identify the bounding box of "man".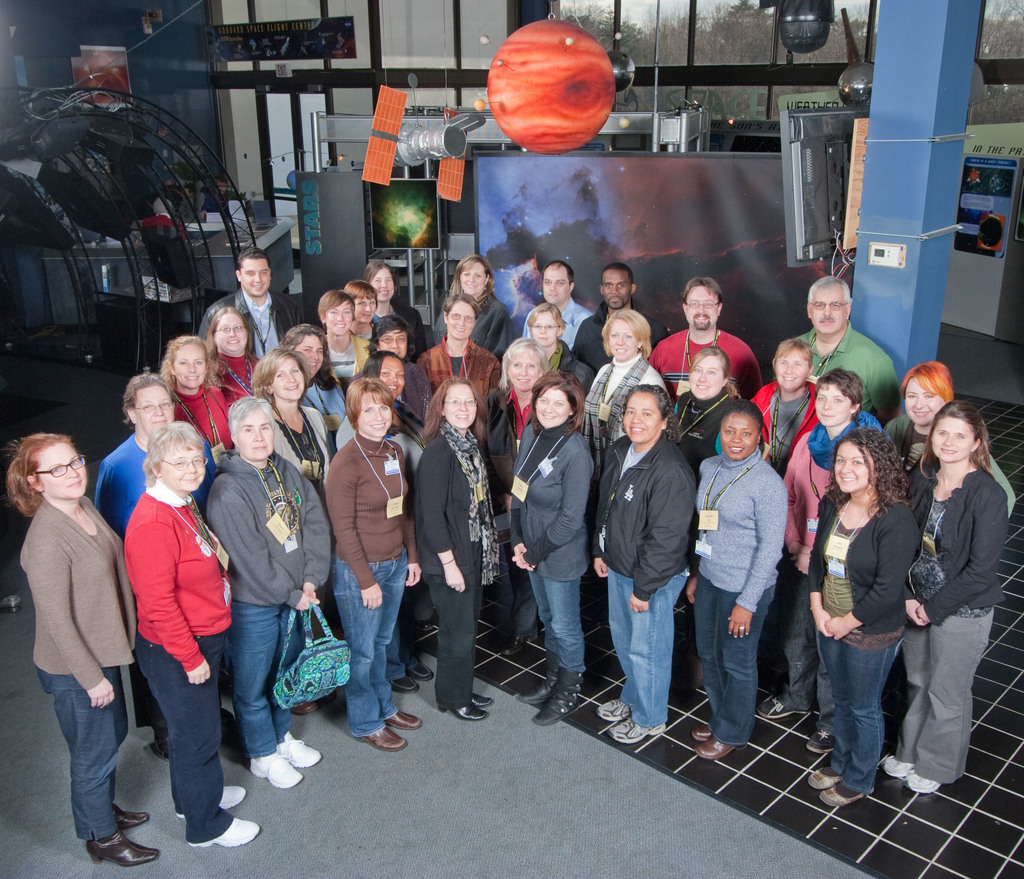
left=177, top=181, right=197, bottom=218.
